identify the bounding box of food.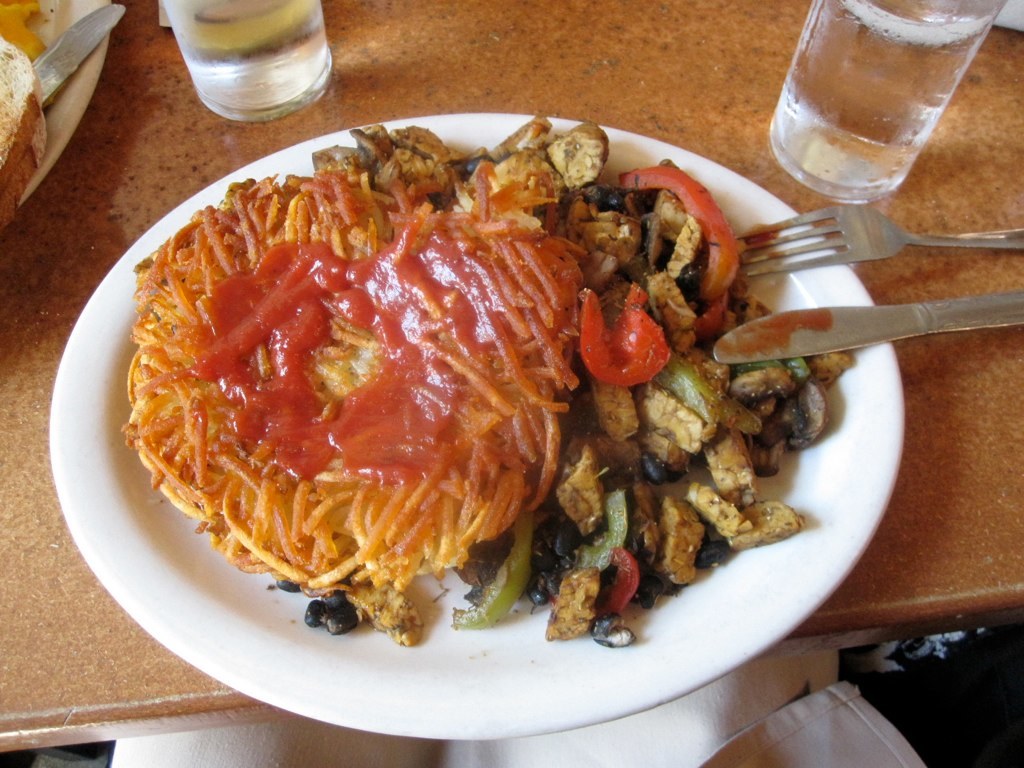
locate(0, 32, 37, 191).
